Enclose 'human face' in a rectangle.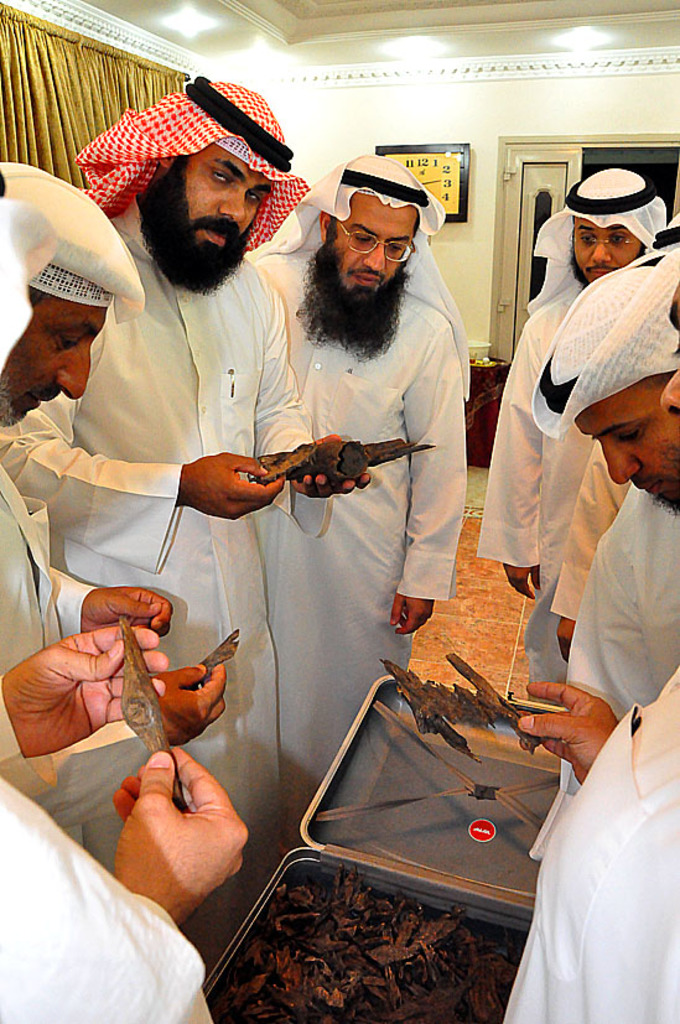
crop(572, 375, 679, 519).
